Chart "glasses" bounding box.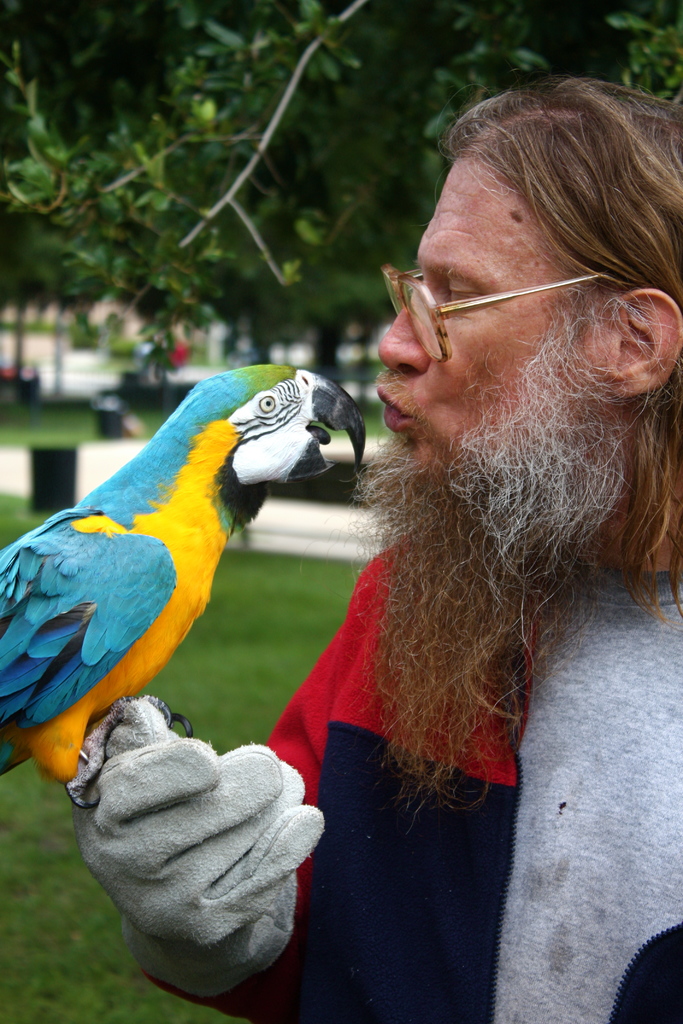
Charted: (378,259,619,360).
